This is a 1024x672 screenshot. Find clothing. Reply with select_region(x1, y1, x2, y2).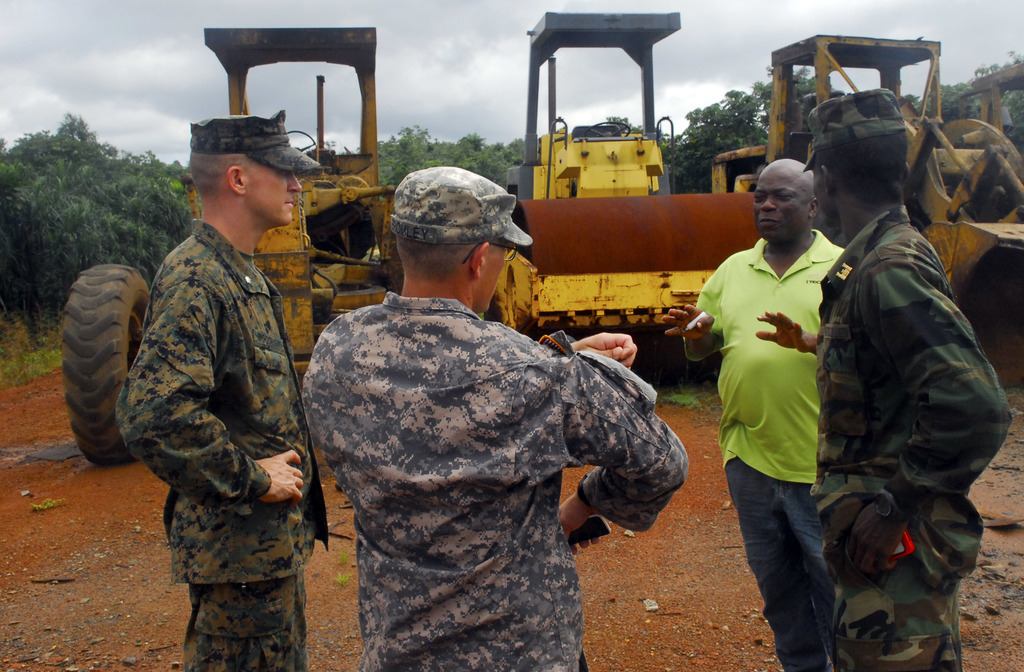
select_region(813, 200, 1016, 671).
